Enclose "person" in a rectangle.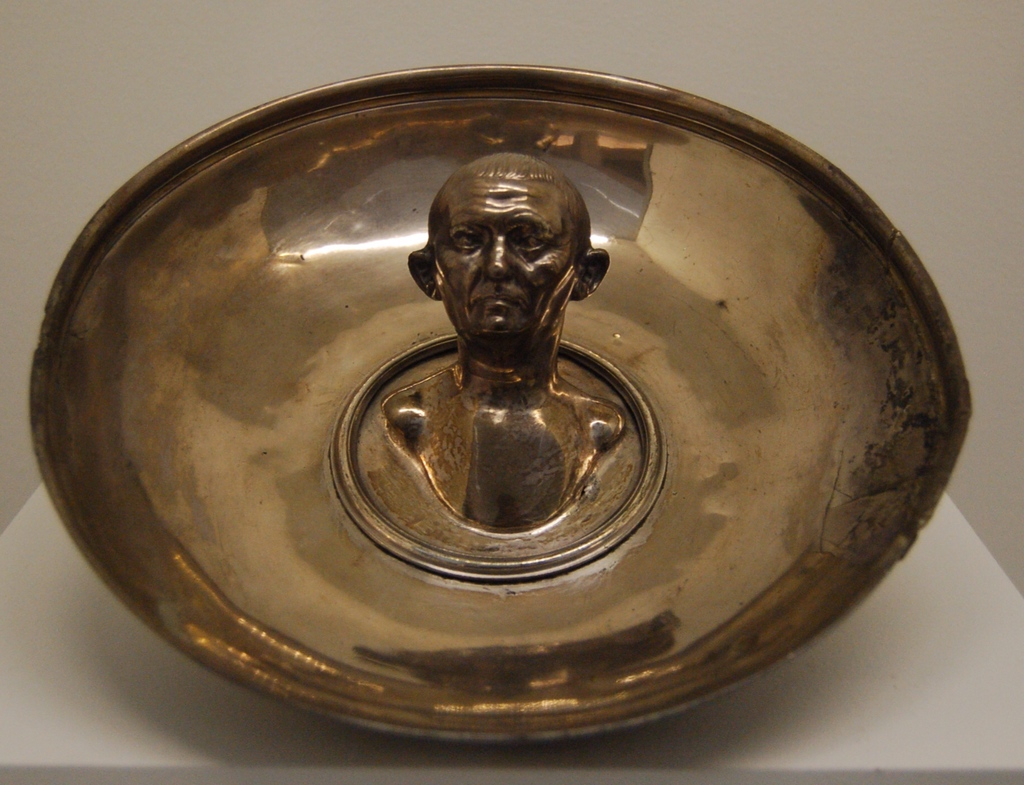
378:150:627:527.
